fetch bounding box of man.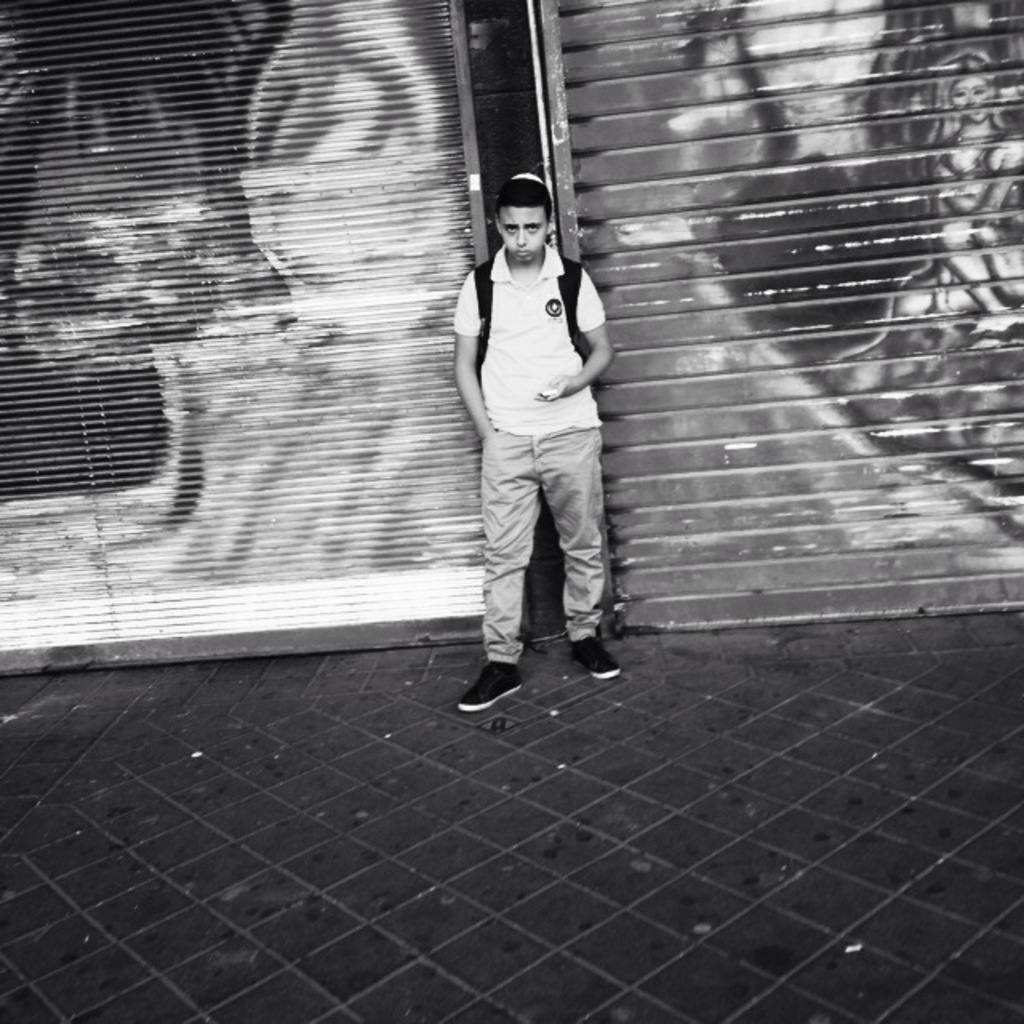
Bbox: [437,171,626,718].
